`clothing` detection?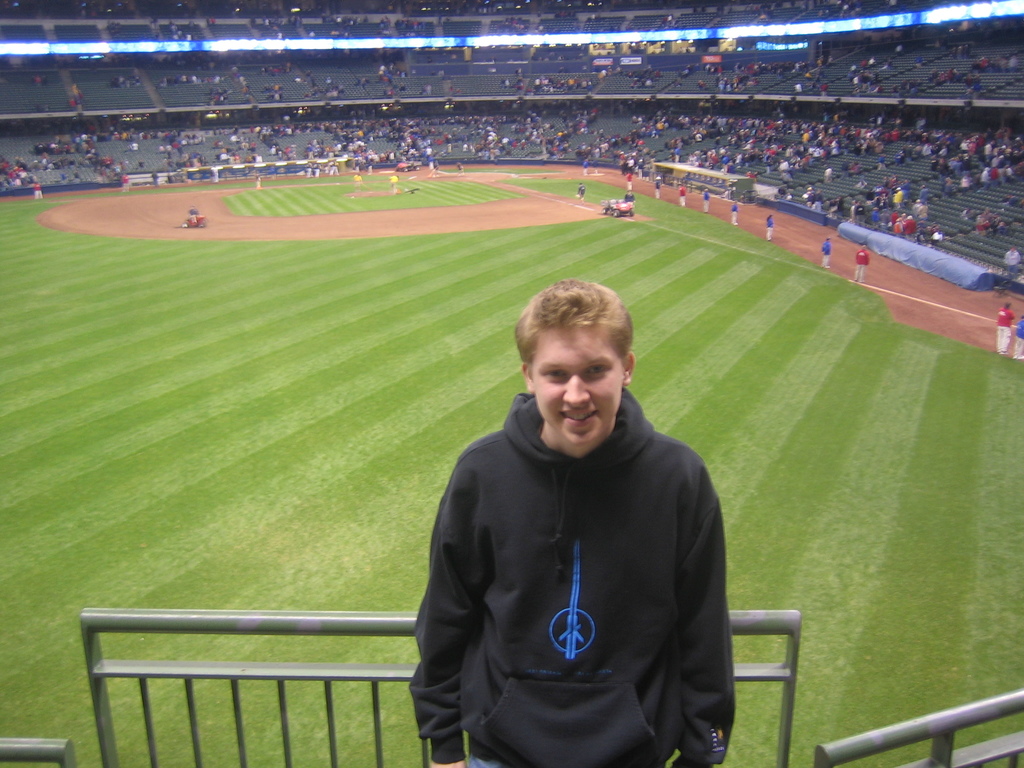
1004, 248, 1020, 277
